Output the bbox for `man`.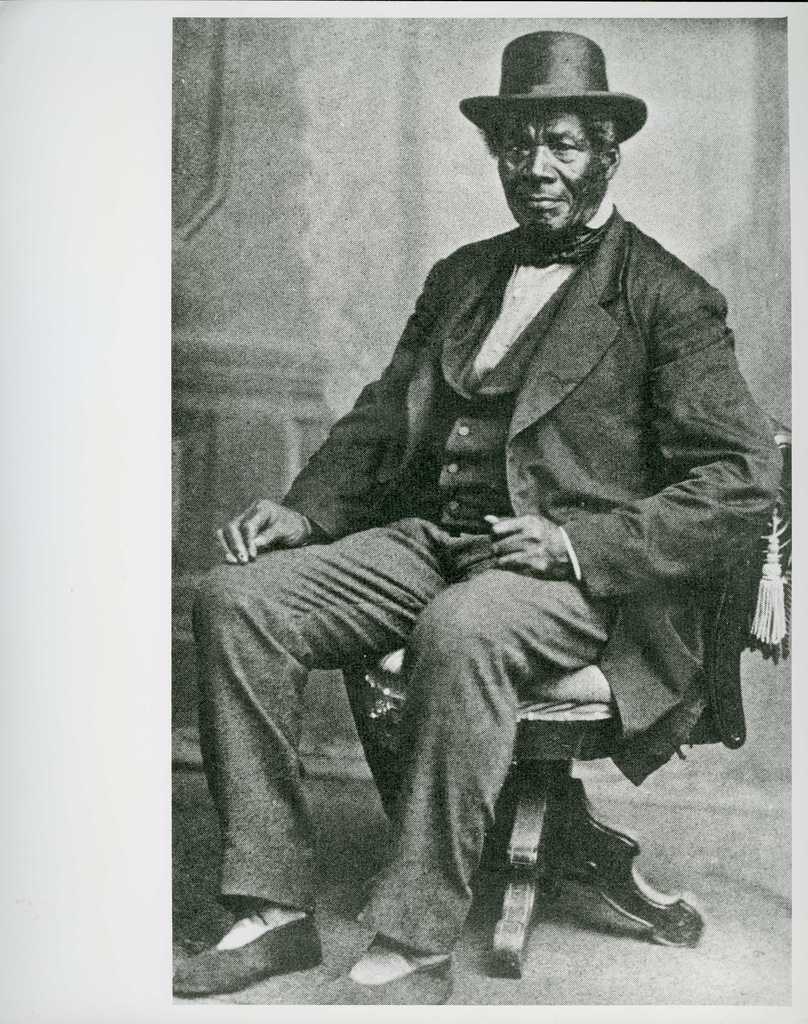
<box>223,47,773,962</box>.
